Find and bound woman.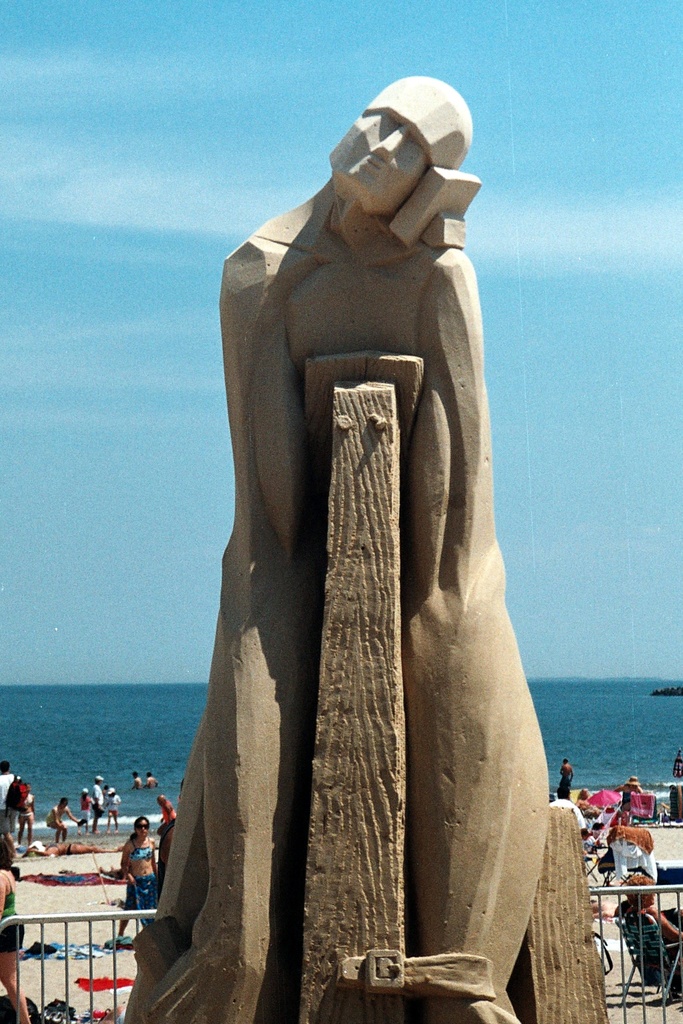
Bound: 80:788:90:834.
